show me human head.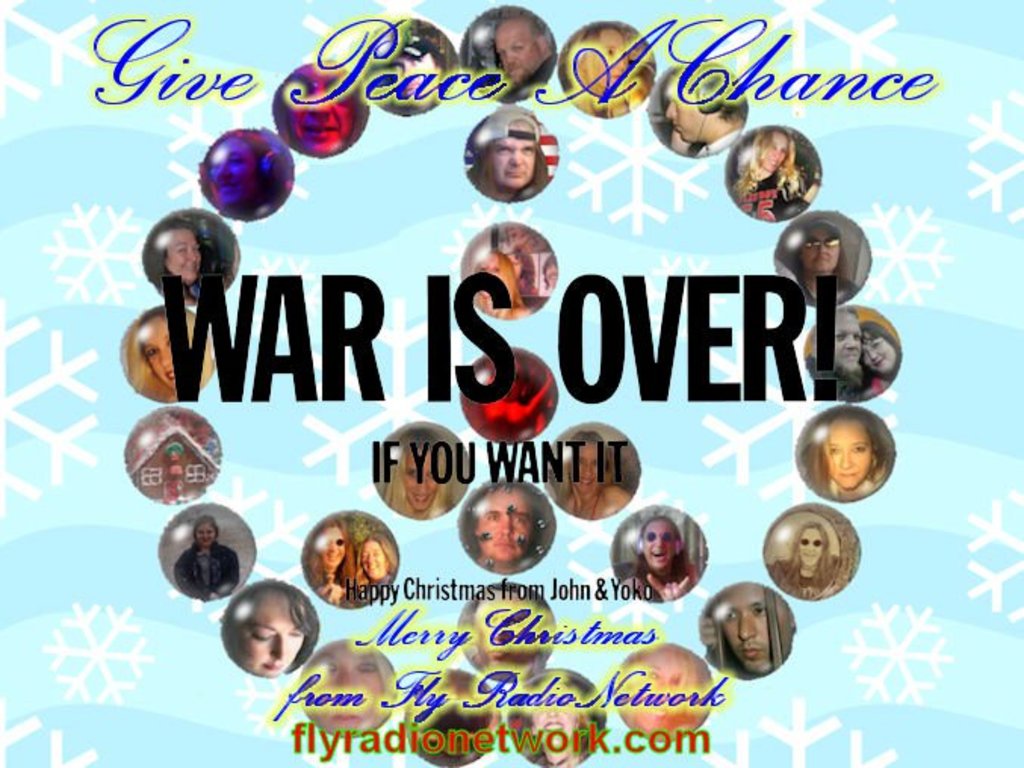
human head is here: left=194, top=514, right=218, bottom=552.
